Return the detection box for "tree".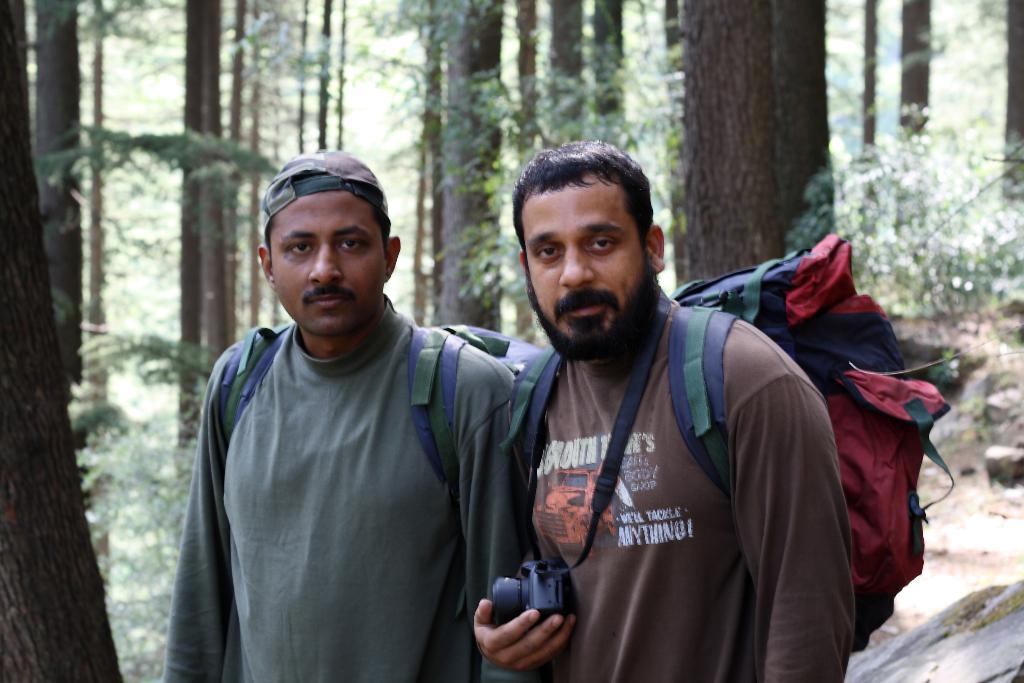
bbox(0, 0, 125, 682).
